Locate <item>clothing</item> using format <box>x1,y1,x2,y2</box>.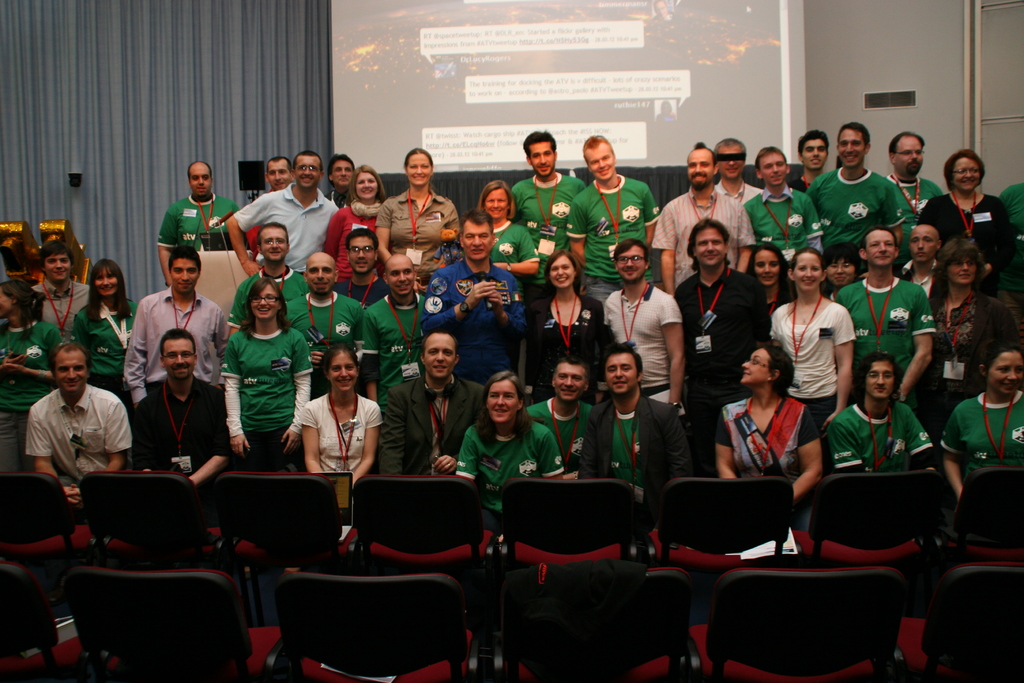
<box>891,252,945,294</box>.
